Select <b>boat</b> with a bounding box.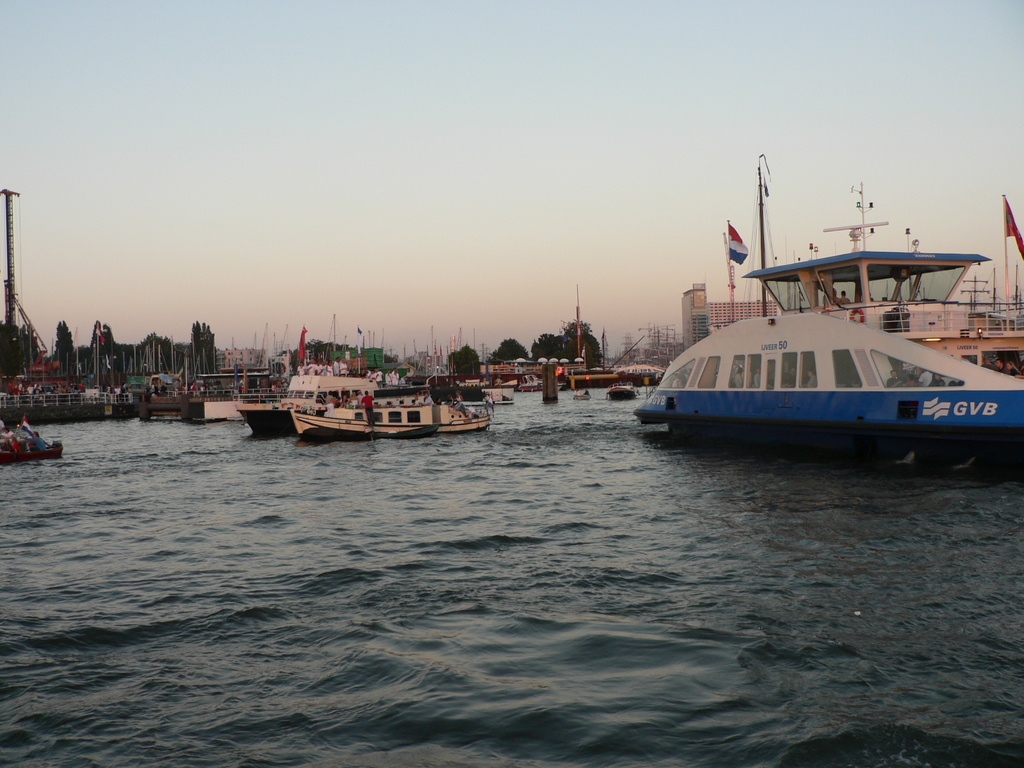
Rect(513, 376, 549, 397).
